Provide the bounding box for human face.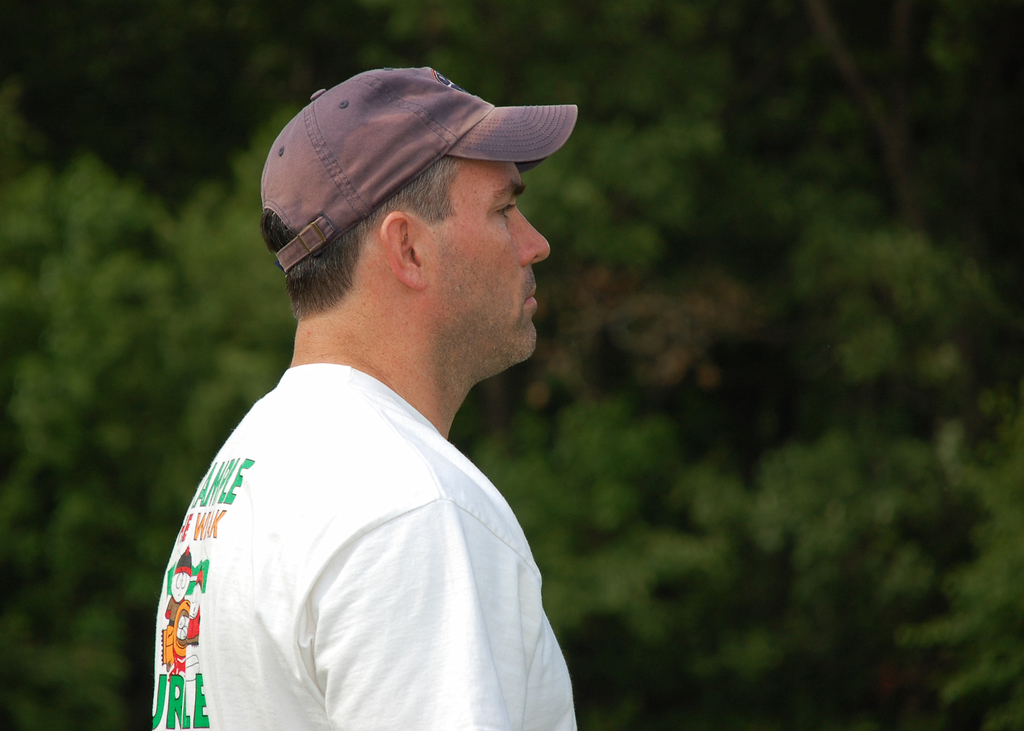
l=418, t=157, r=549, b=367.
